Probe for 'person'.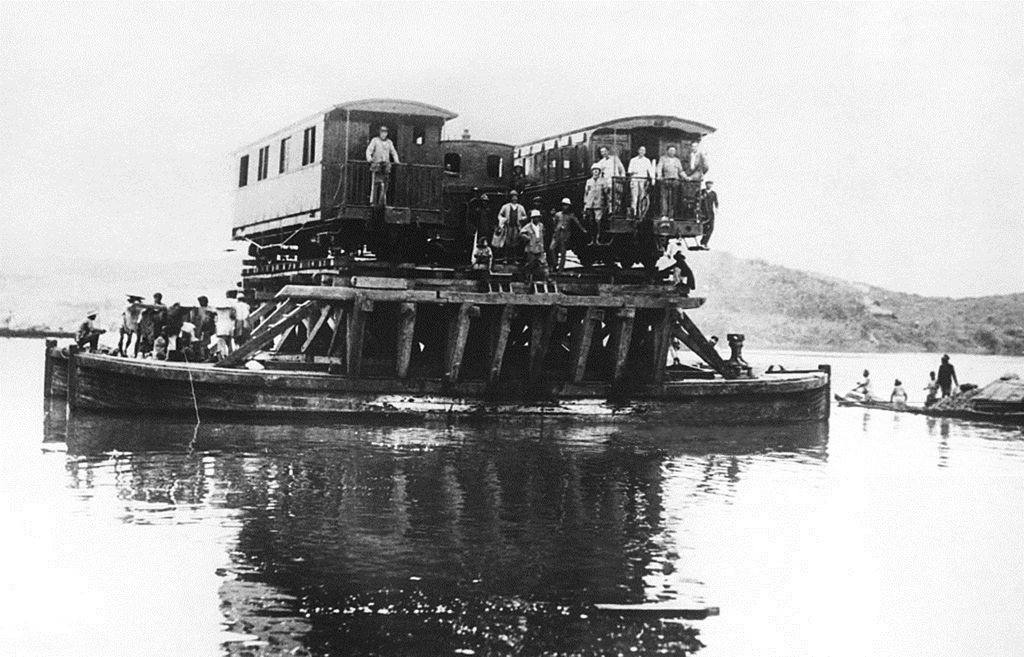
Probe result: 934,348,958,396.
